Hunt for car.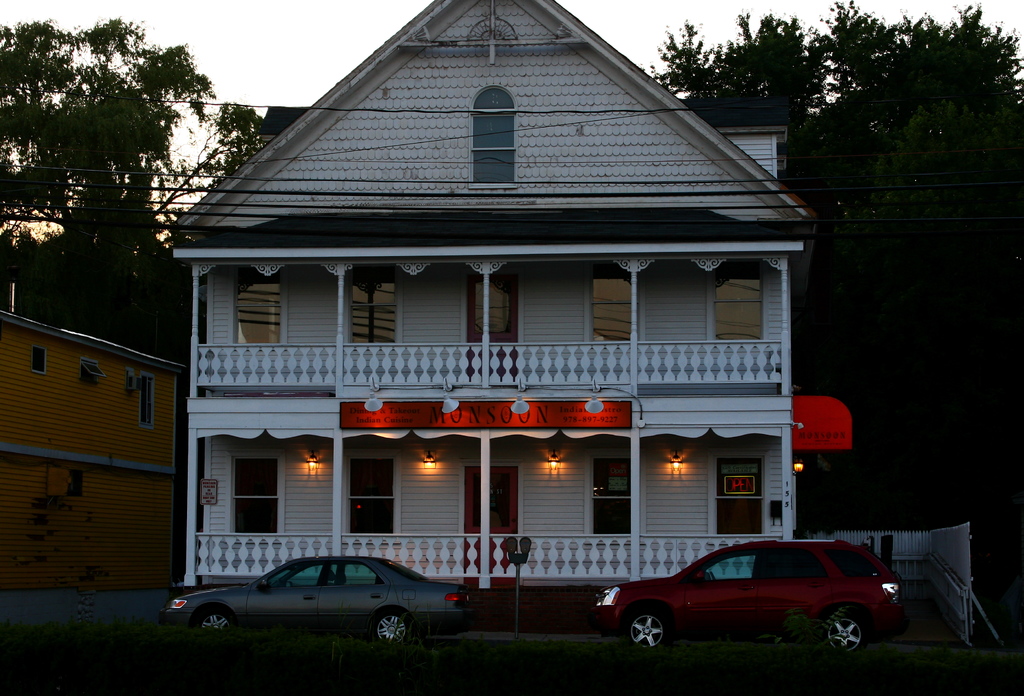
Hunted down at (591, 535, 910, 658).
